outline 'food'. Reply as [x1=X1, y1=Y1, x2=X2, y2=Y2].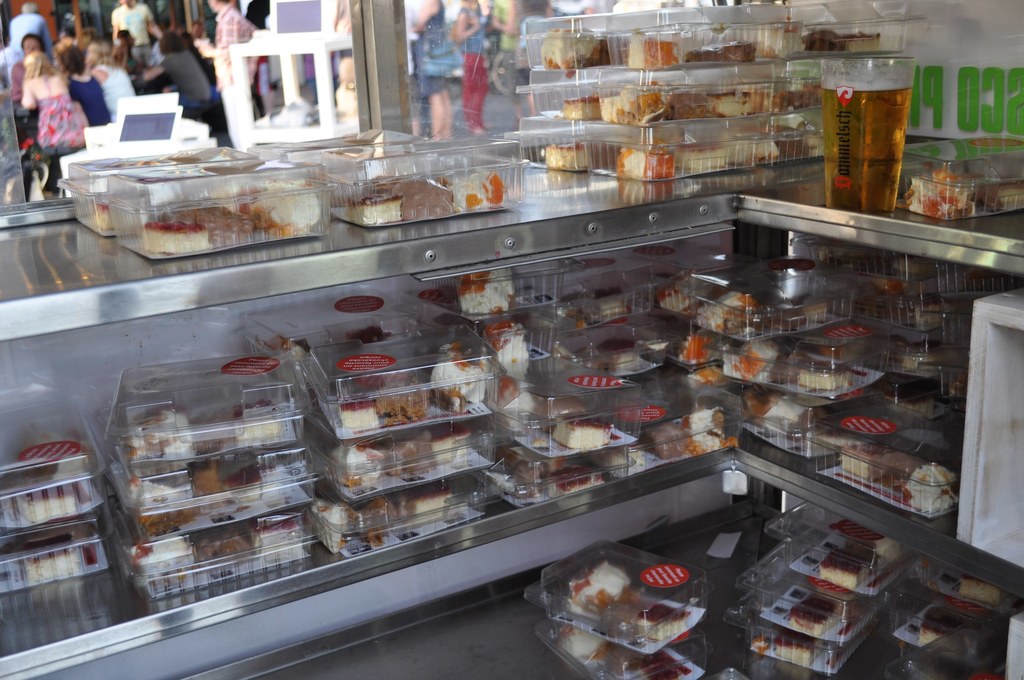
[x1=764, y1=304, x2=803, y2=332].
